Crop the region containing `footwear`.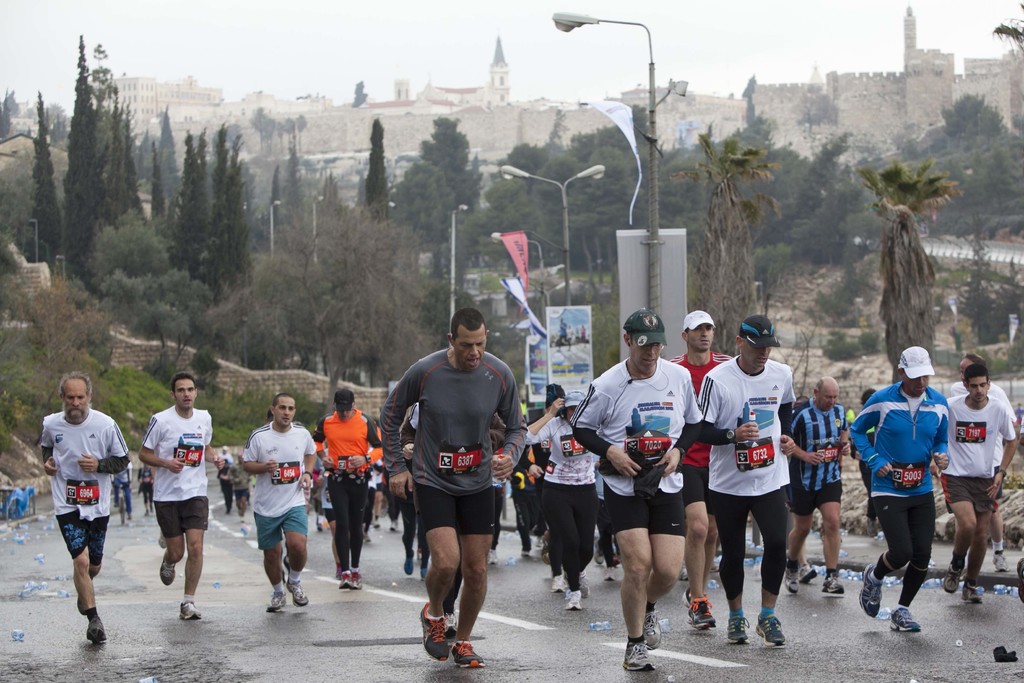
Crop region: 285 576 308 607.
